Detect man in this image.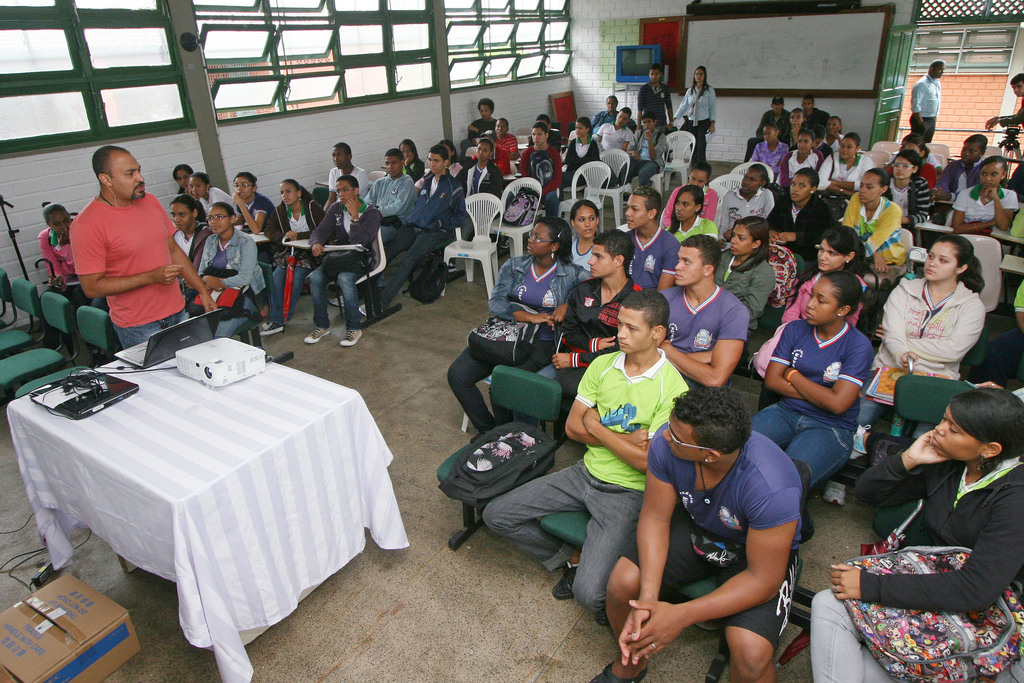
Detection: [x1=740, y1=94, x2=787, y2=162].
